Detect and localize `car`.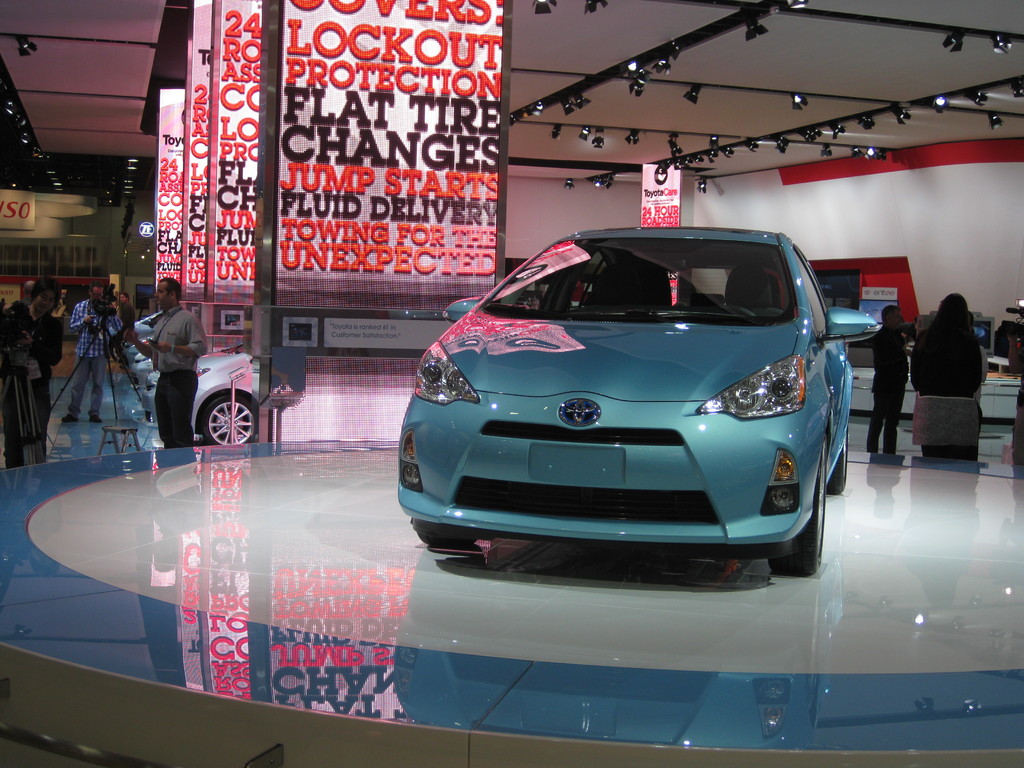
Localized at {"x1": 393, "y1": 211, "x2": 862, "y2": 591}.
